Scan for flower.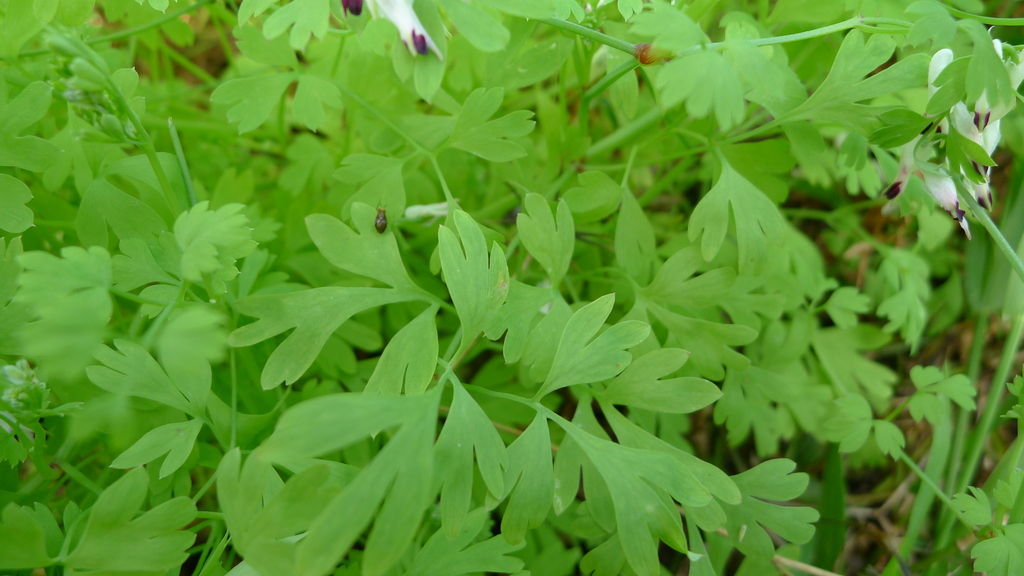
Scan result: 925/42/1023/153.
